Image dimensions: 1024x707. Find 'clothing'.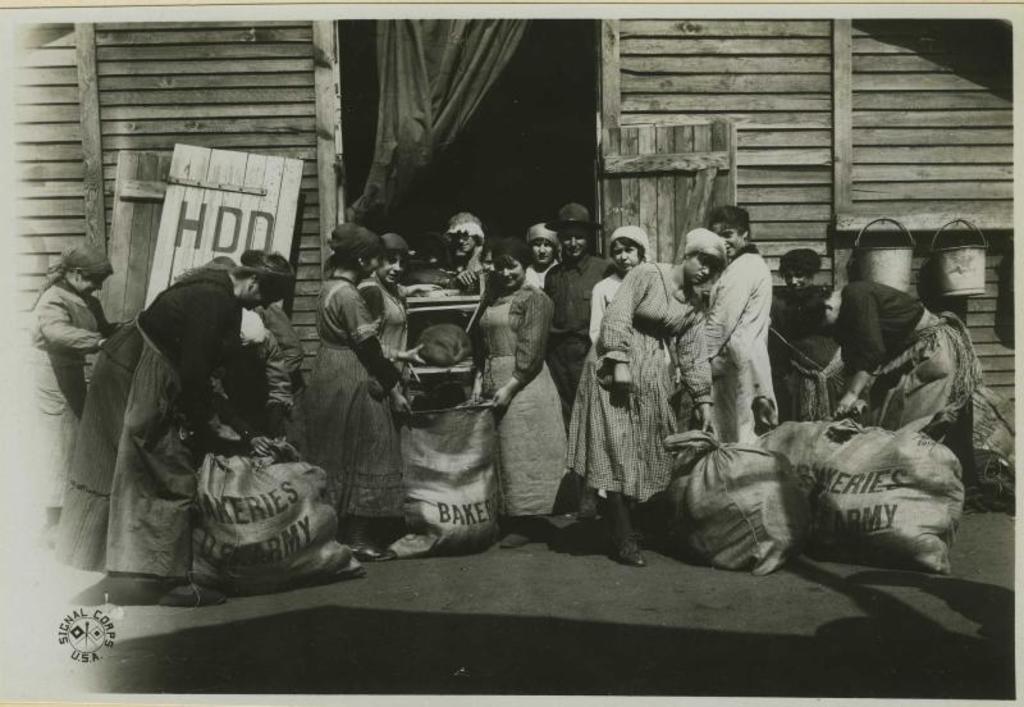
[462,287,581,510].
